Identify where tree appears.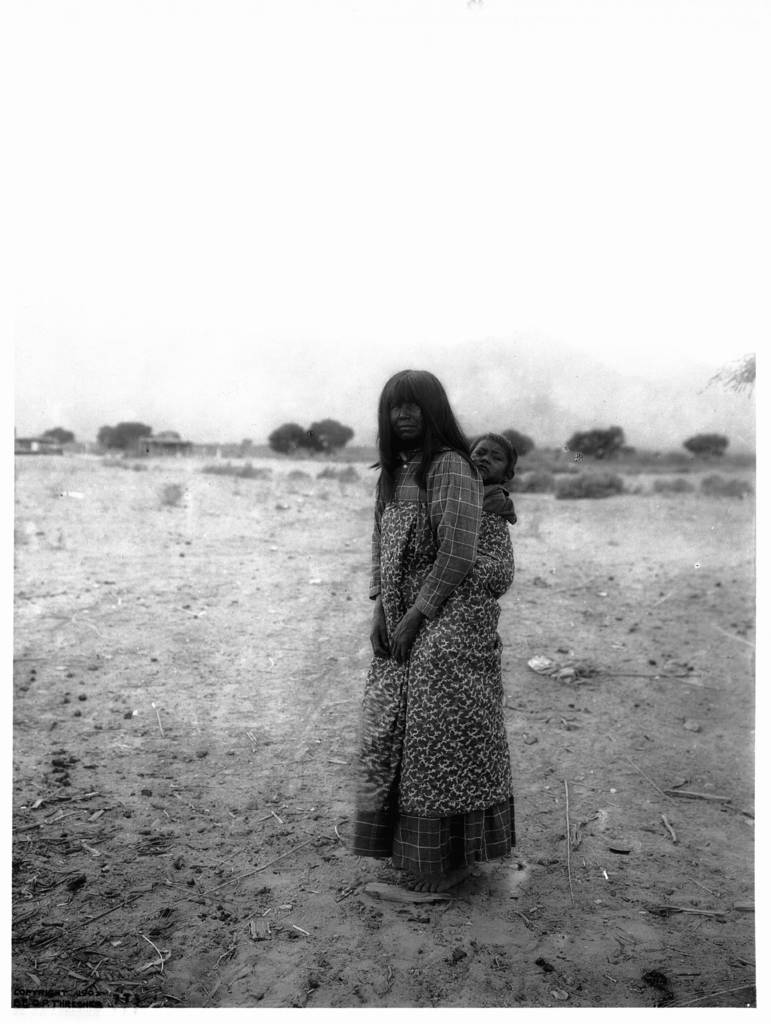
Appears at detection(42, 428, 72, 445).
